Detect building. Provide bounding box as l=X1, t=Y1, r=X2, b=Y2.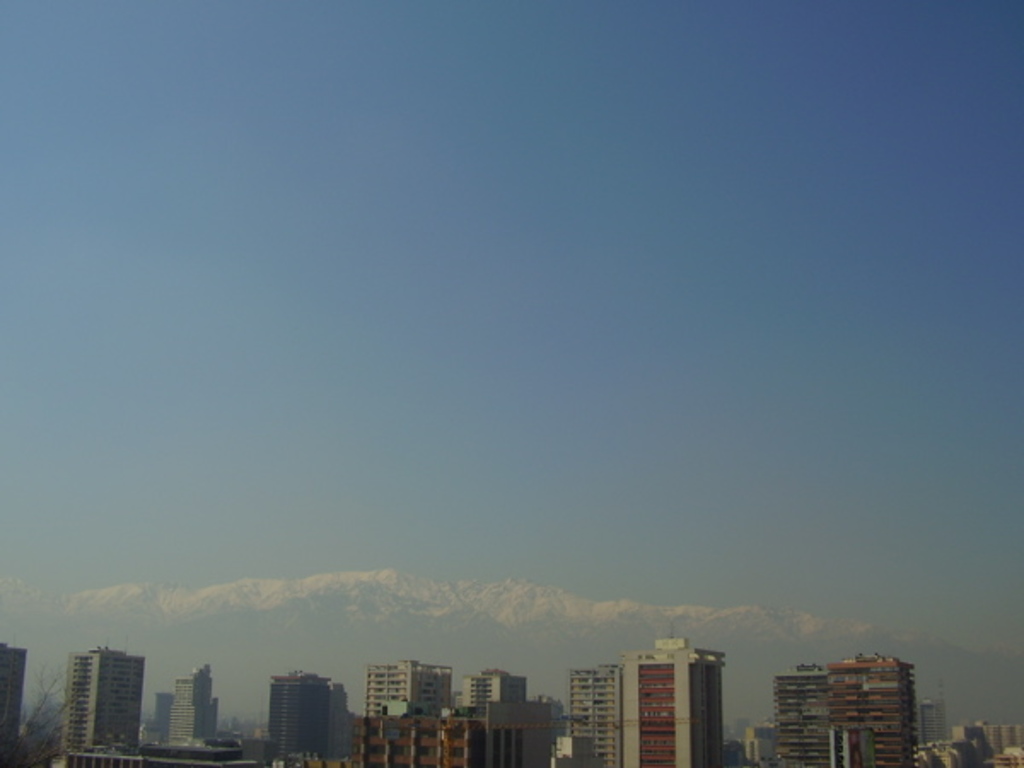
l=365, t=655, r=454, b=766.
